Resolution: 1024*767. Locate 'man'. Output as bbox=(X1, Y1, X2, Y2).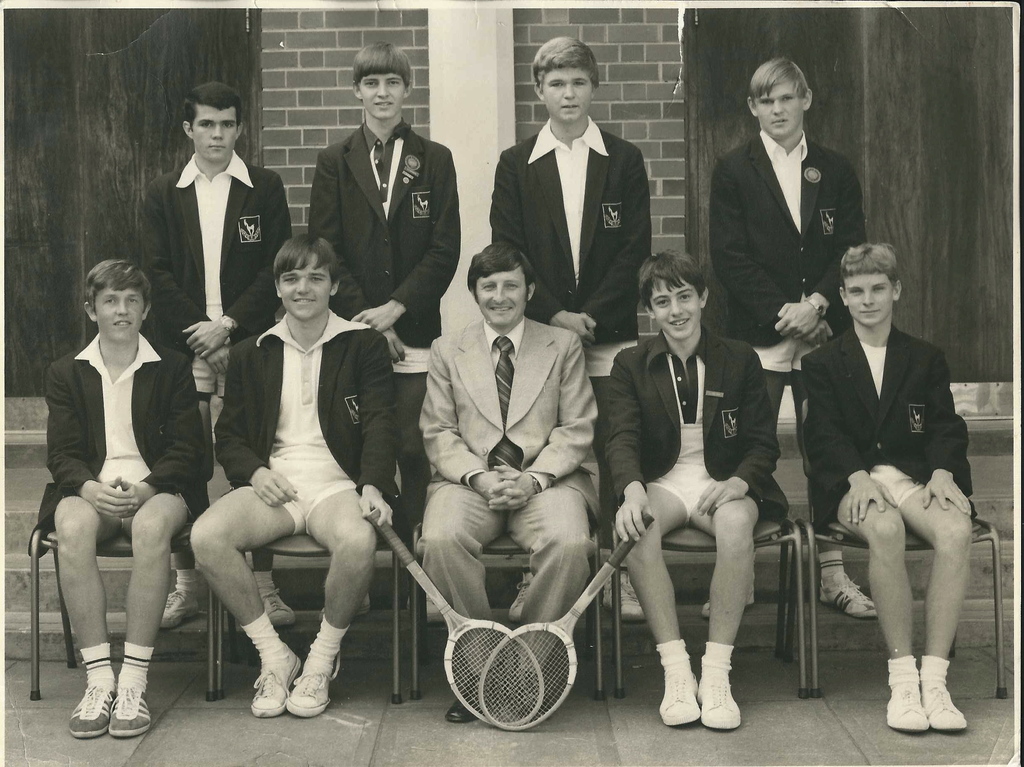
bbox=(701, 60, 877, 621).
